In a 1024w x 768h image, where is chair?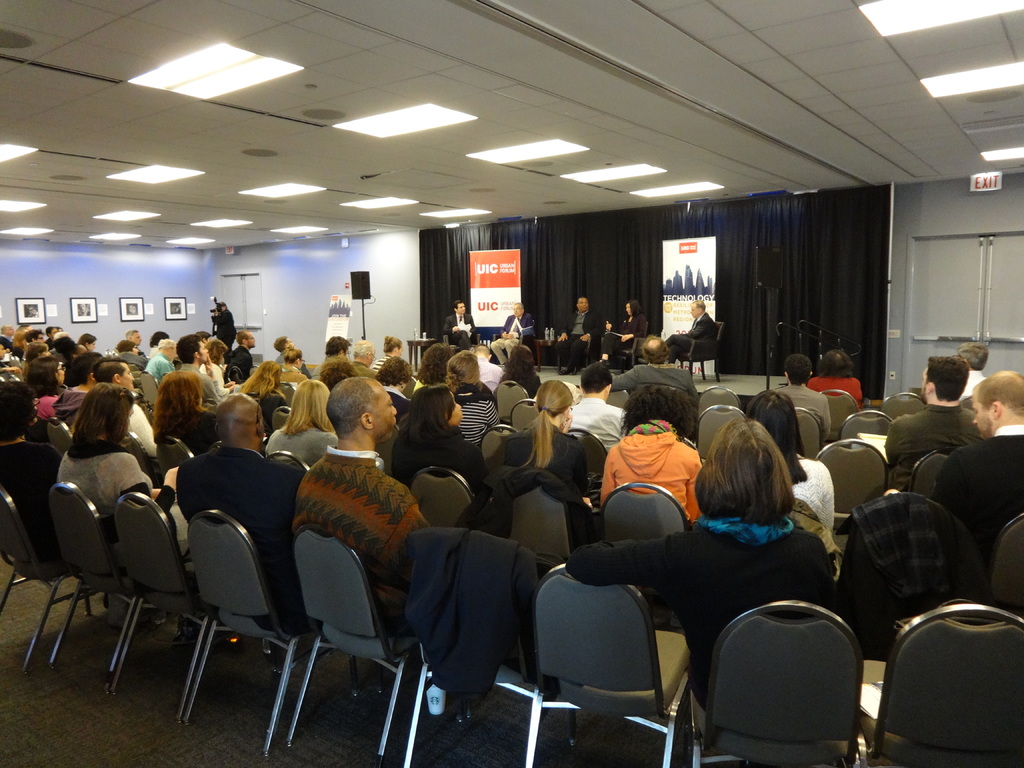
box=[522, 561, 691, 767].
